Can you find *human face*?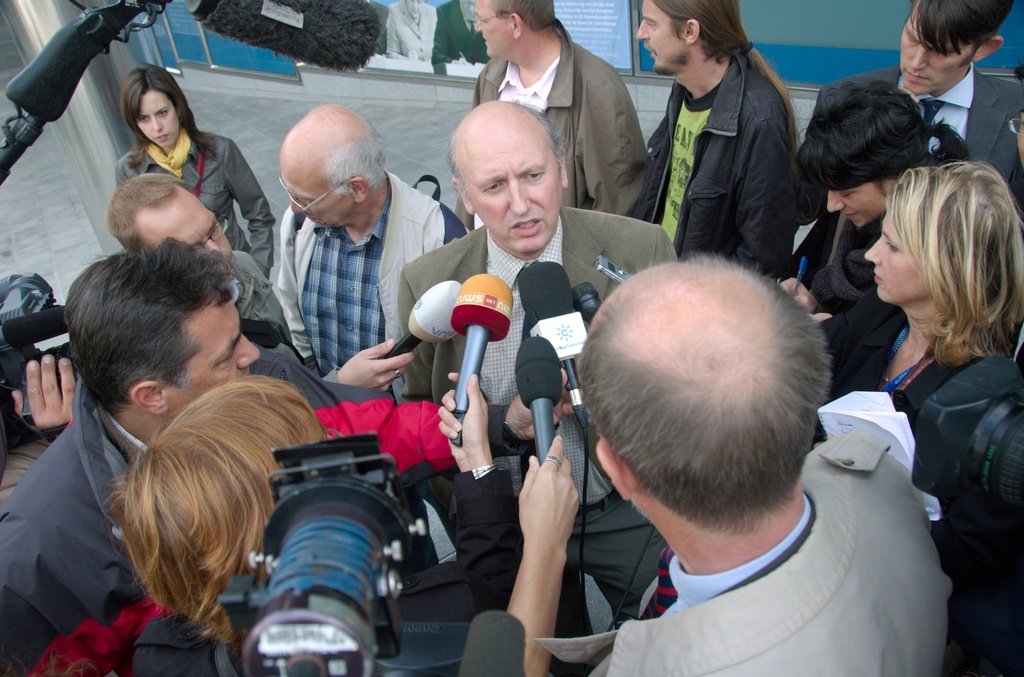
Yes, bounding box: 278, 156, 357, 229.
